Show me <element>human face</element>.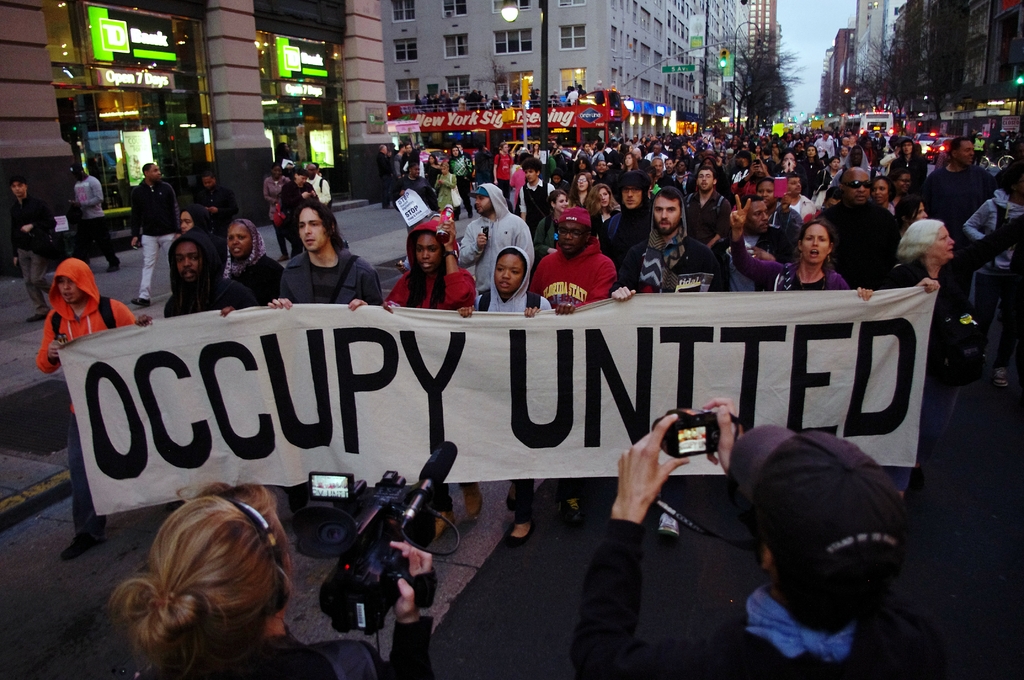
<element>human face</element> is here: select_region(475, 196, 492, 215).
